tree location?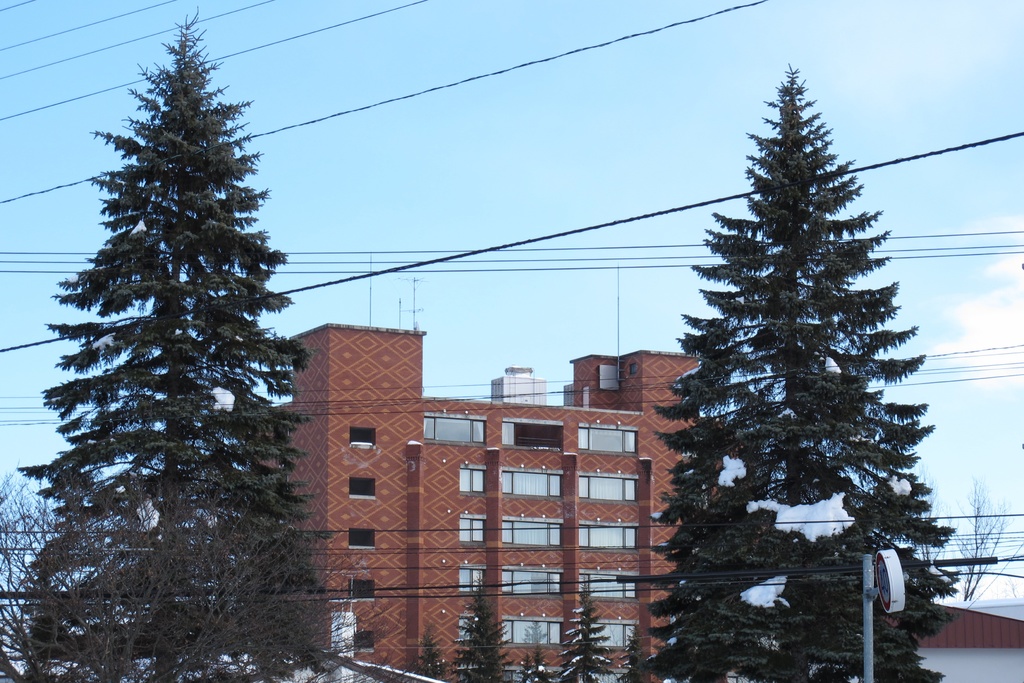
crop(401, 624, 447, 682)
